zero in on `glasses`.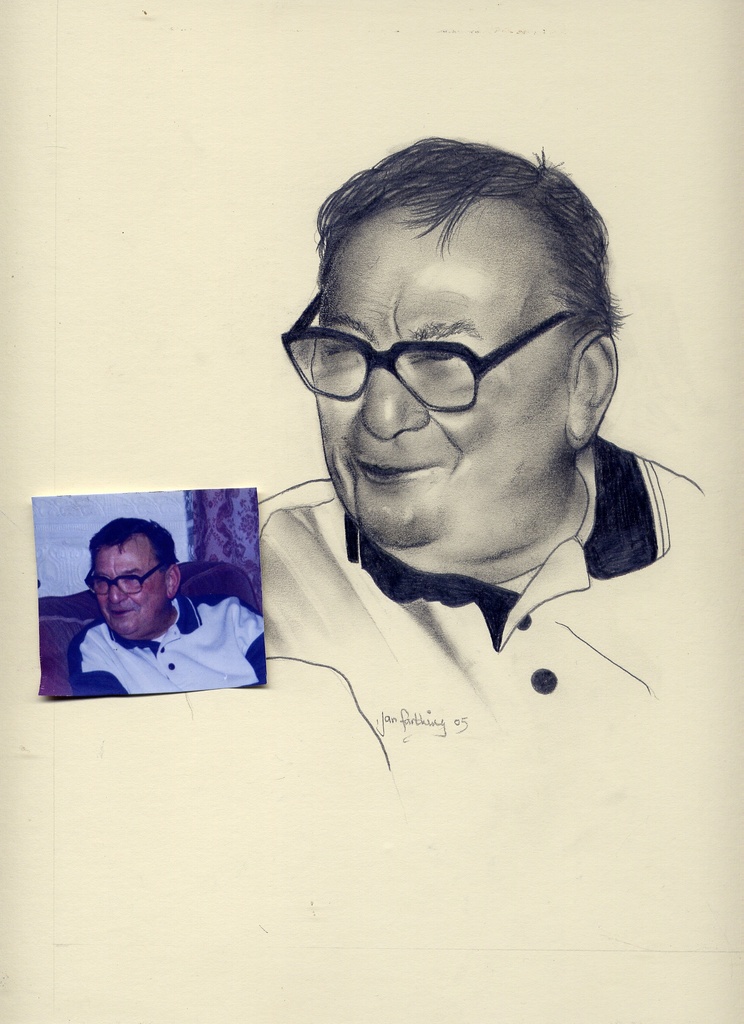
Zeroed in: bbox(275, 305, 598, 411).
